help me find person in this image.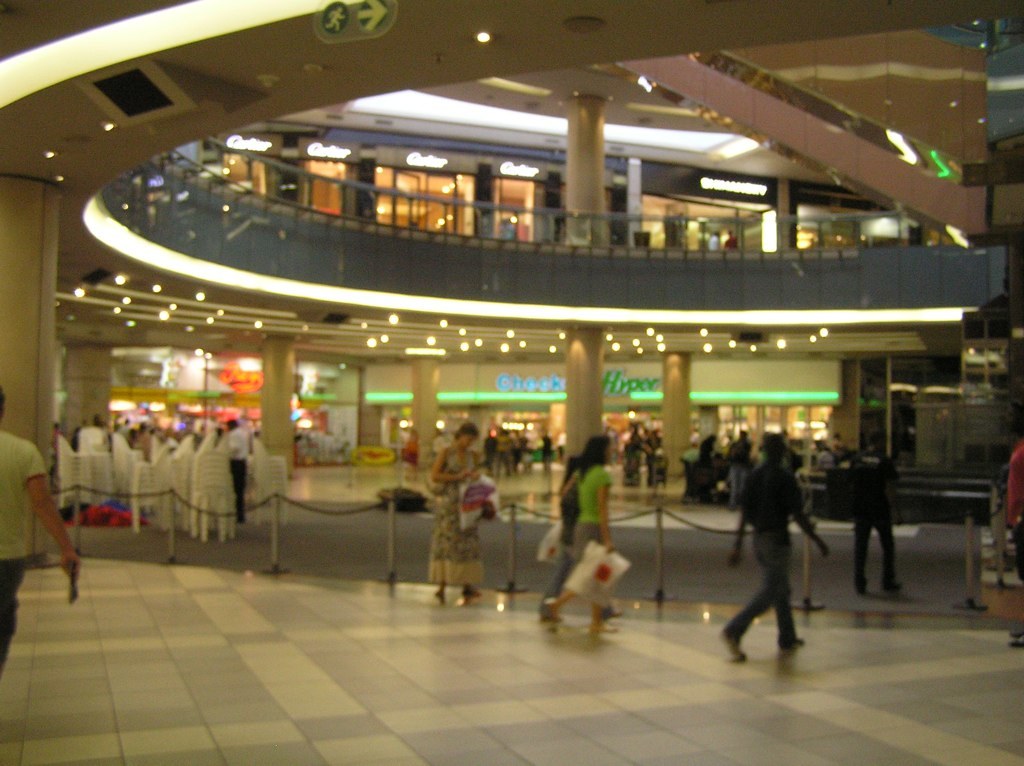
Found it: region(64, 402, 251, 523).
